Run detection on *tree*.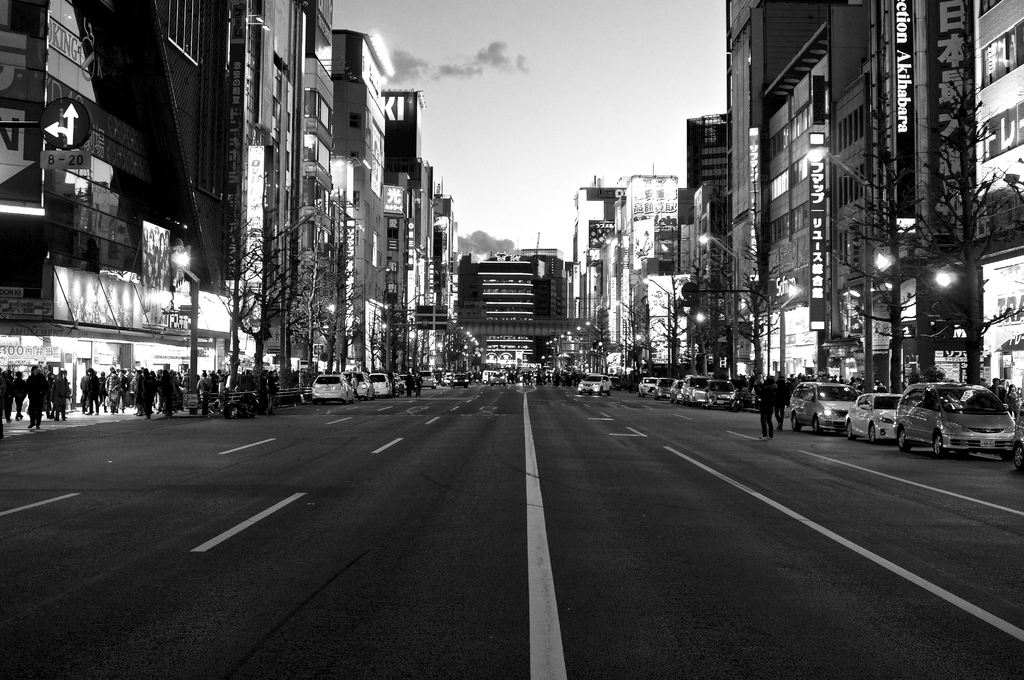
Result: (x1=373, y1=277, x2=415, y2=383).
